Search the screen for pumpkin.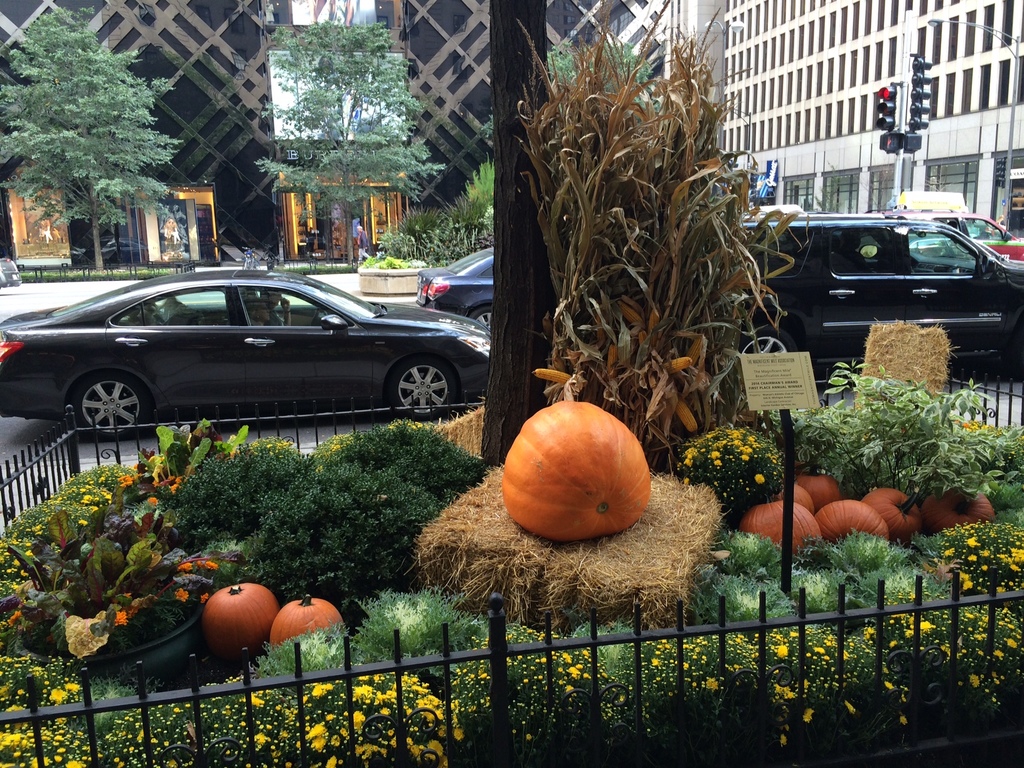
Found at 267 597 342 651.
